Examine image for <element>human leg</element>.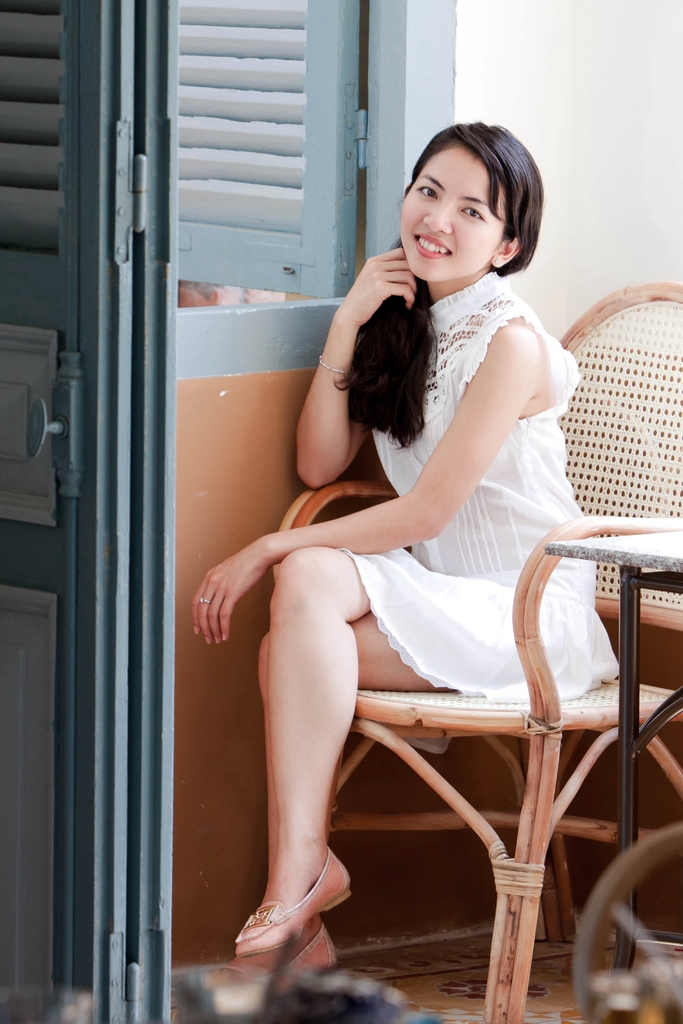
Examination result: 236:548:448:956.
